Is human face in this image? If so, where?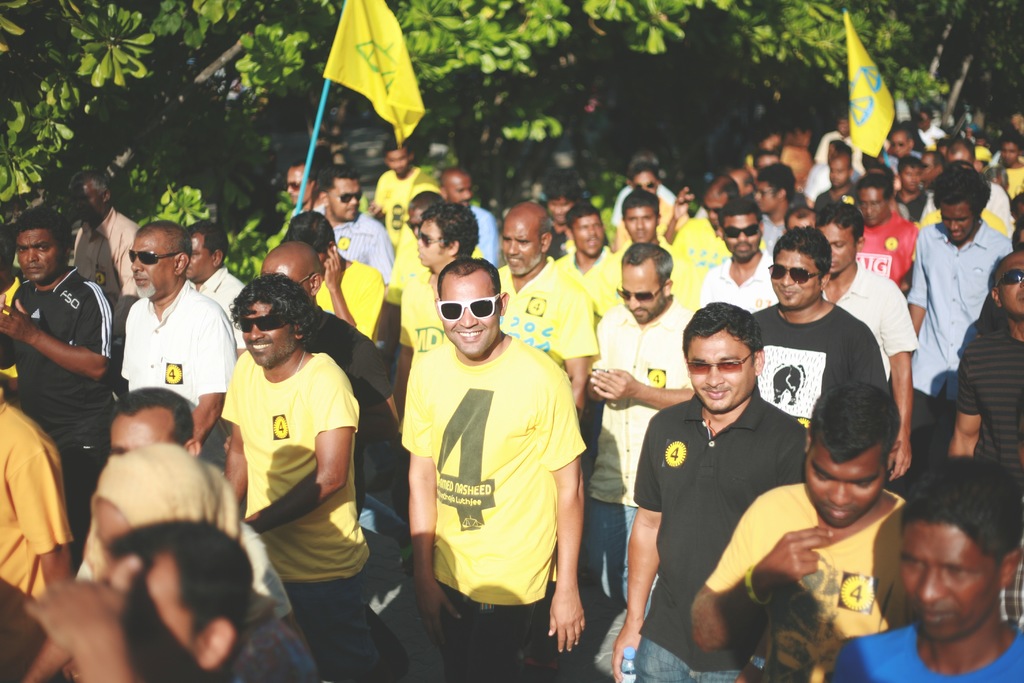
Yes, at {"left": 111, "top": 409, "right": 172, "bottom": 453}.
